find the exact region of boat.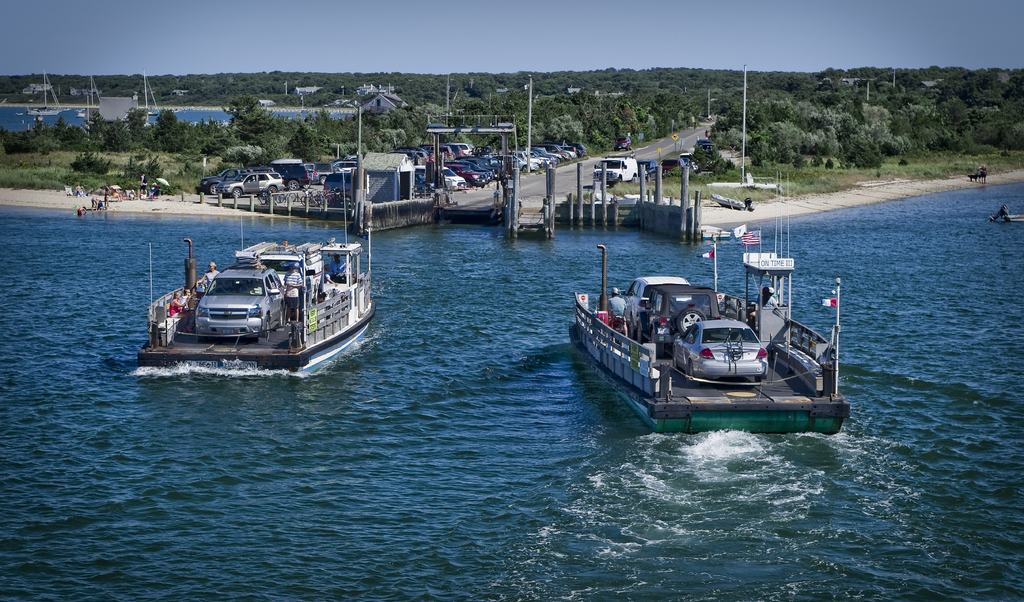
Exact region: crop(575, 226, 854, 430).
